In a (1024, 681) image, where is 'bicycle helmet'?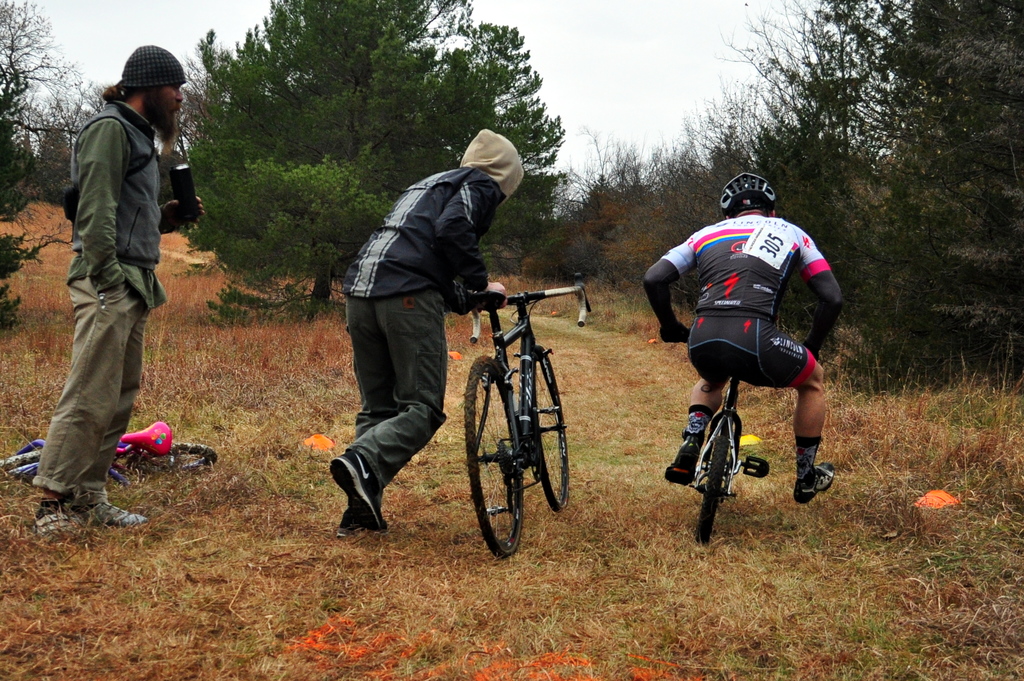
(721,174,775,209).
